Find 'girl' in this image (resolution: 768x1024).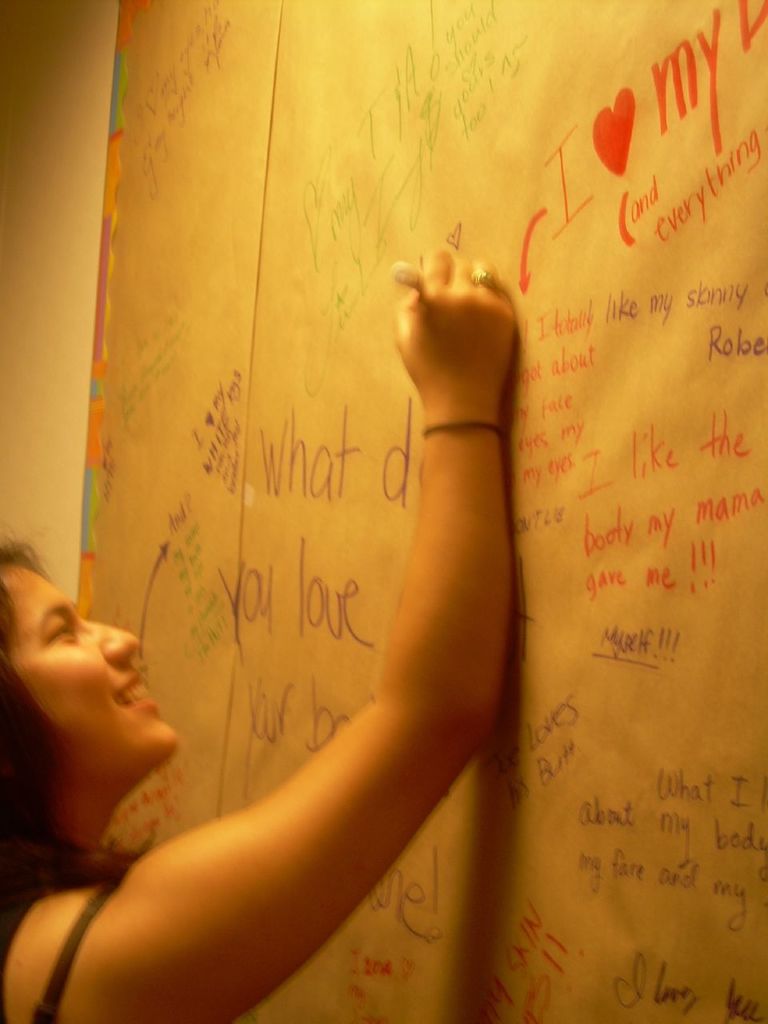
left=0, top=238, right=516, bottom=1023.
